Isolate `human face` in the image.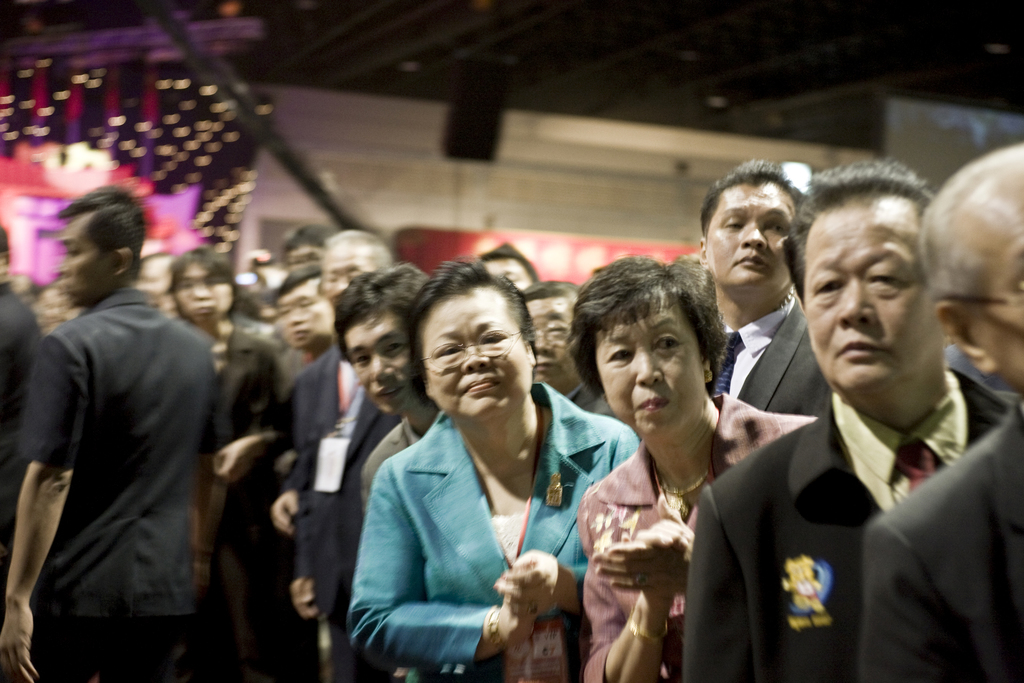
Isolated region: (left=321, top=245, right=377, bottom=294).
